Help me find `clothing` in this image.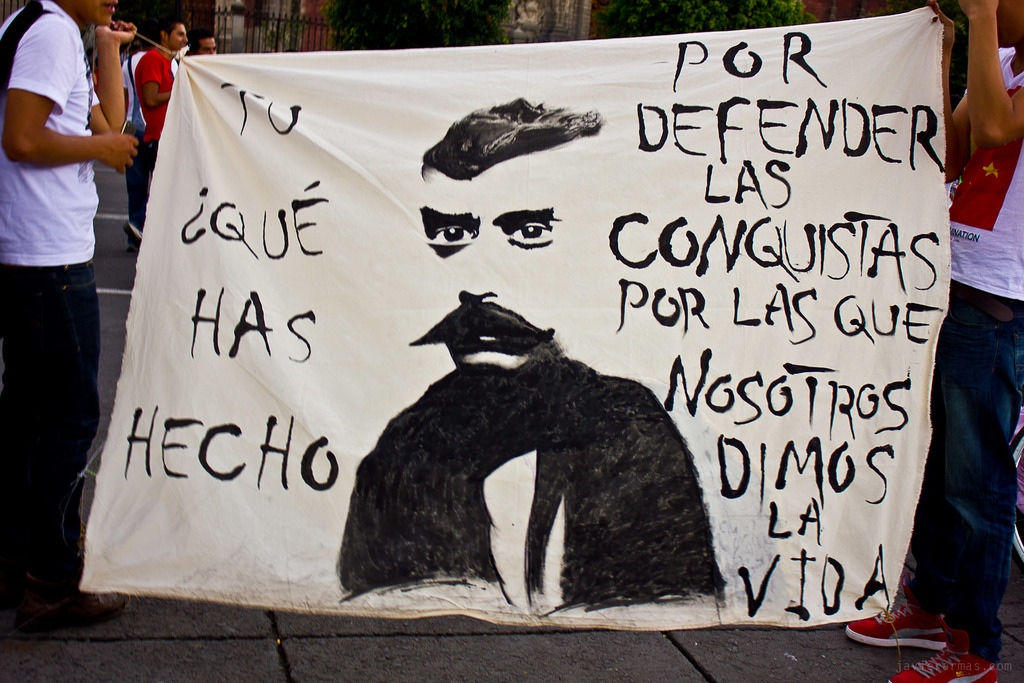
Found it: detection(128, 40, 183, 243).
